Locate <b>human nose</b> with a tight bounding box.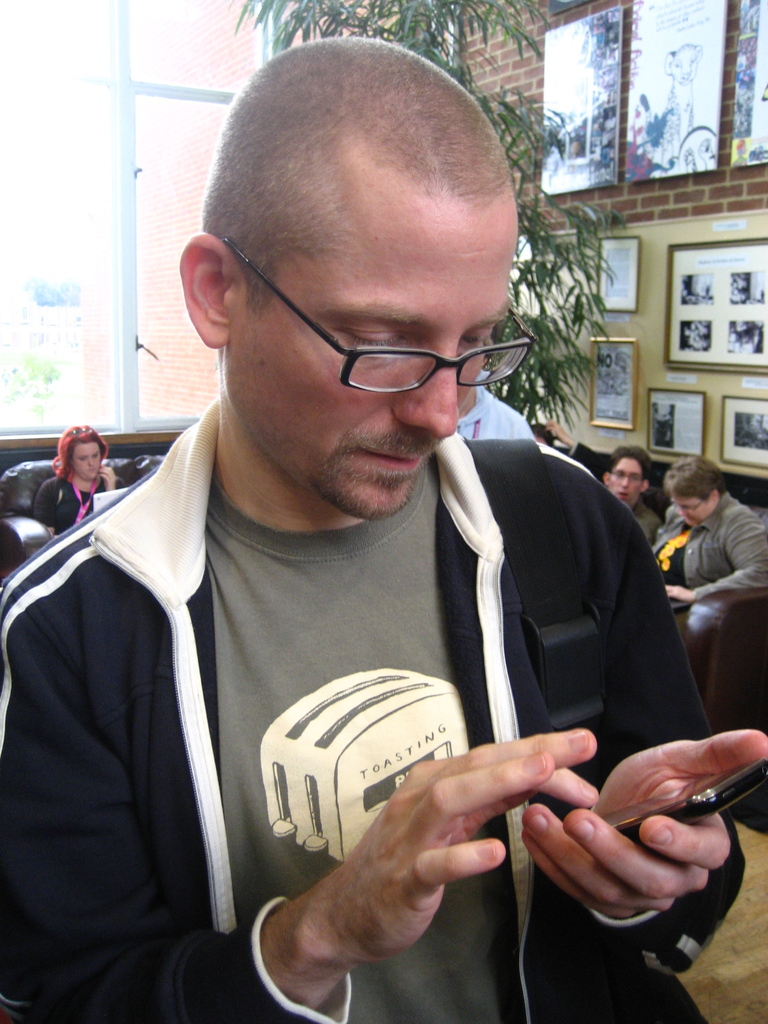
bbox(620, 476, 627, 485).
